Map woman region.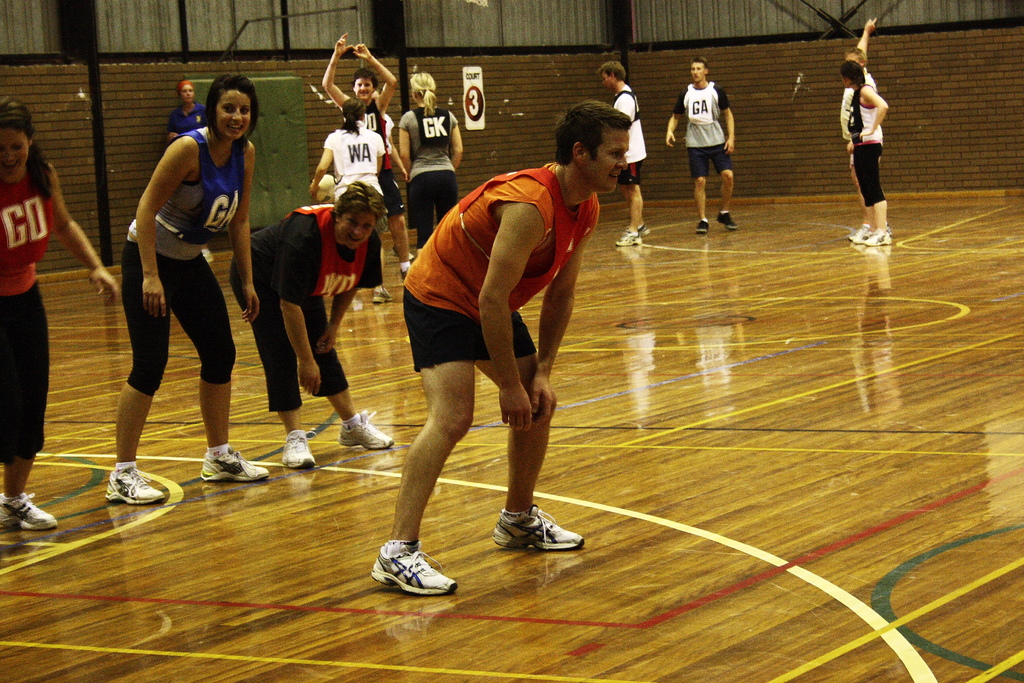
Mapped to region(321, 34, 394, 255).
